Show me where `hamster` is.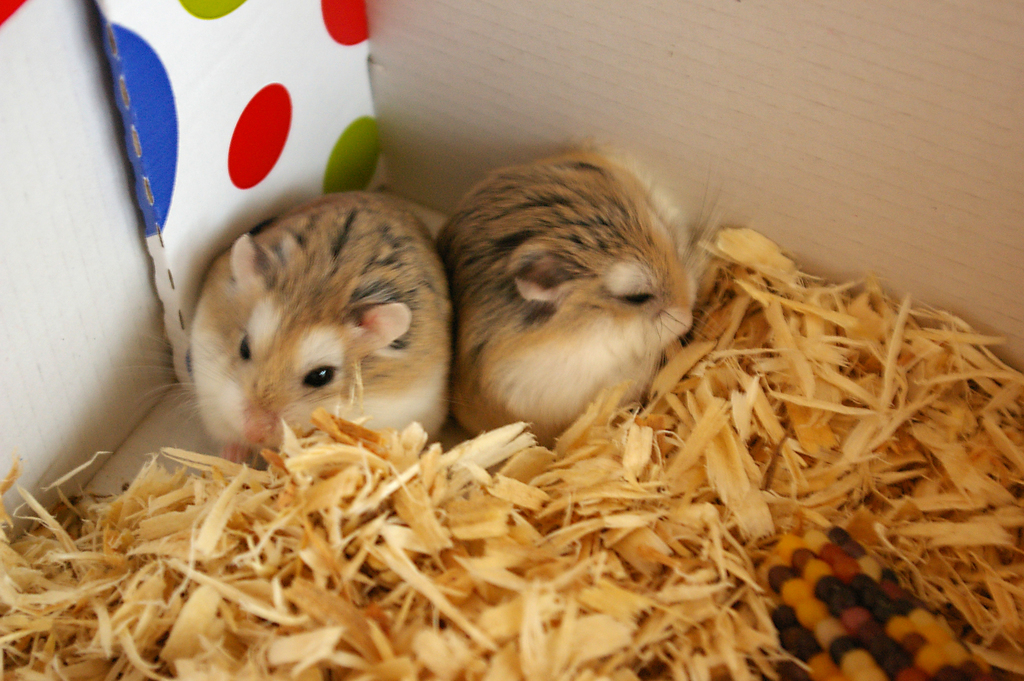
`hamster` is at x1=444 y1=147 x2=728 y2=448.
